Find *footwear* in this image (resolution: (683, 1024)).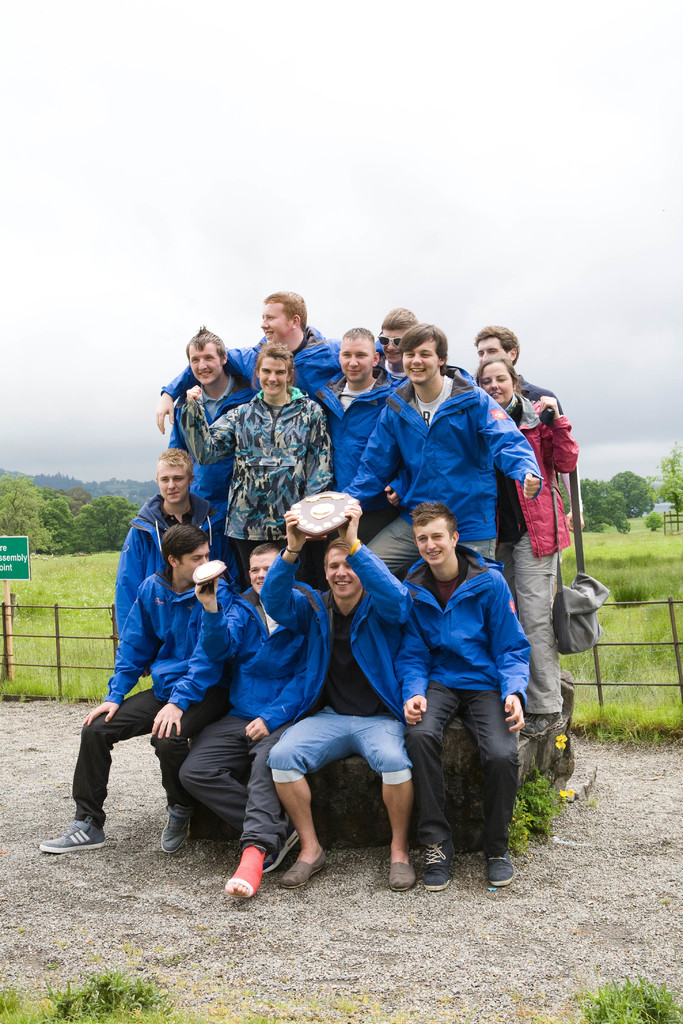
<bbox>388, 854, 418, 891</bbox>.
